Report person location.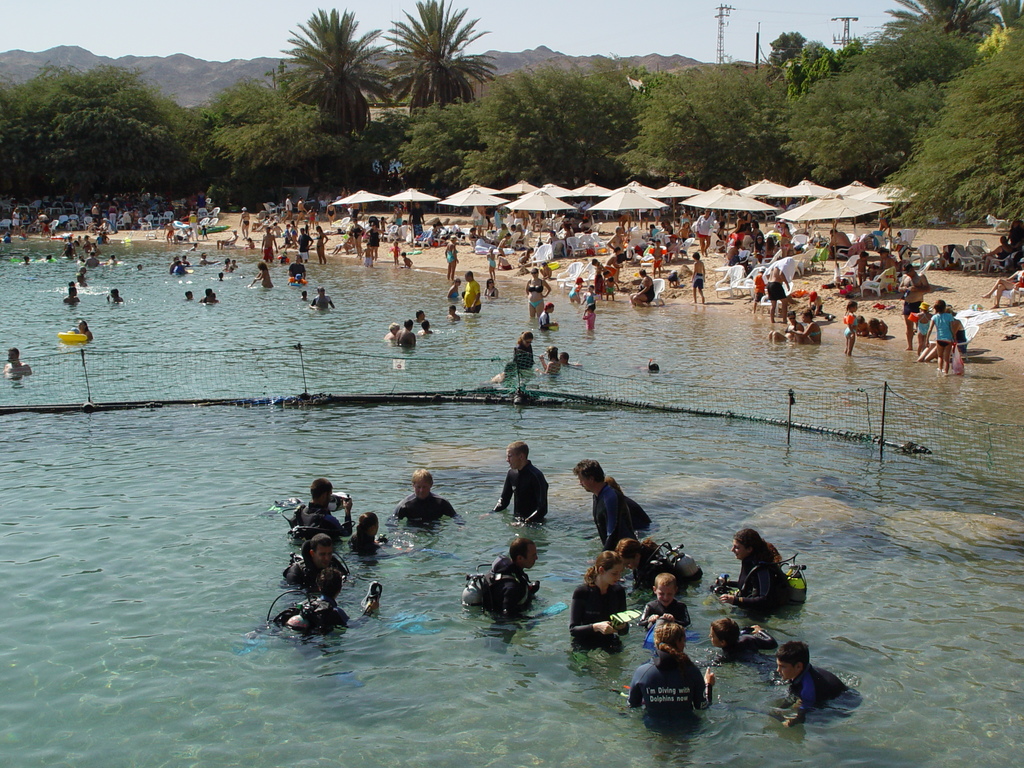
Report: crop(316, 228, 325, 262).
